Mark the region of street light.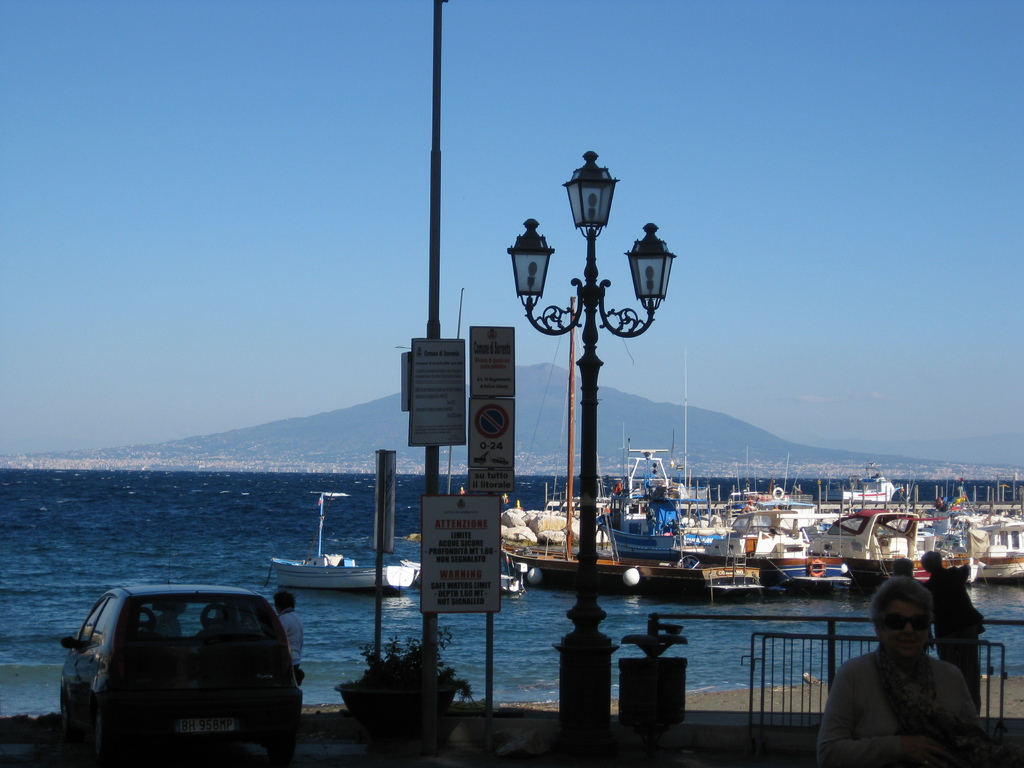
Region: x1=504, y1=148, x2=677, y2=761.
